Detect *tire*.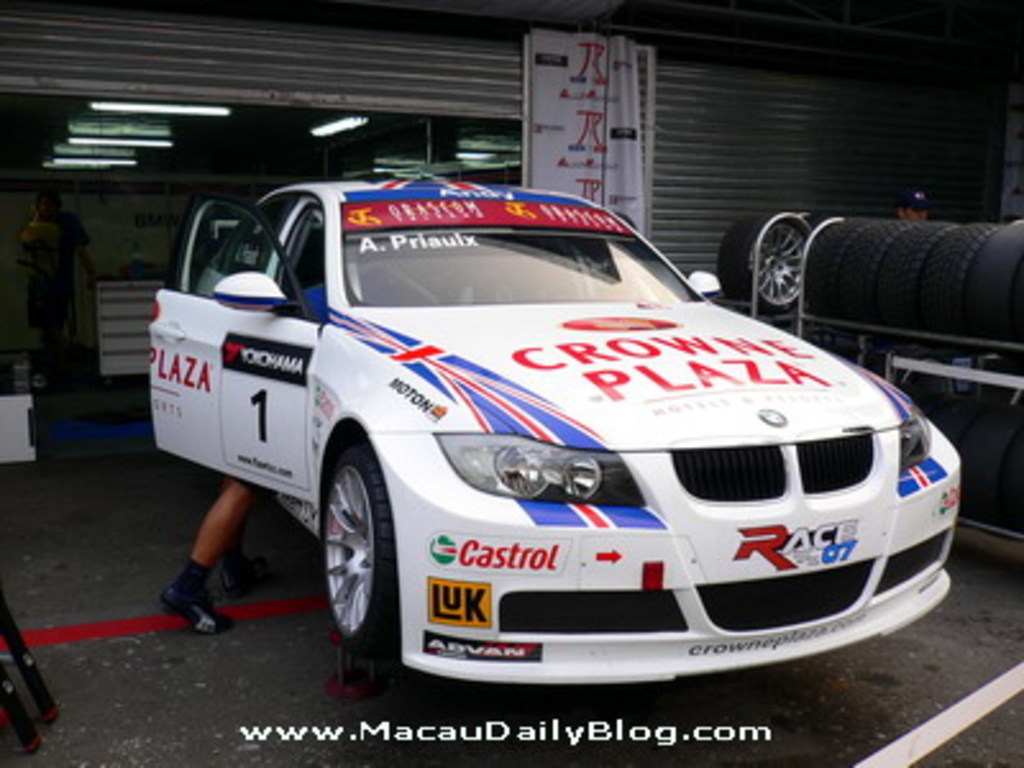
Detected at <bbox>722, 215, 809, 302</bbox>.
